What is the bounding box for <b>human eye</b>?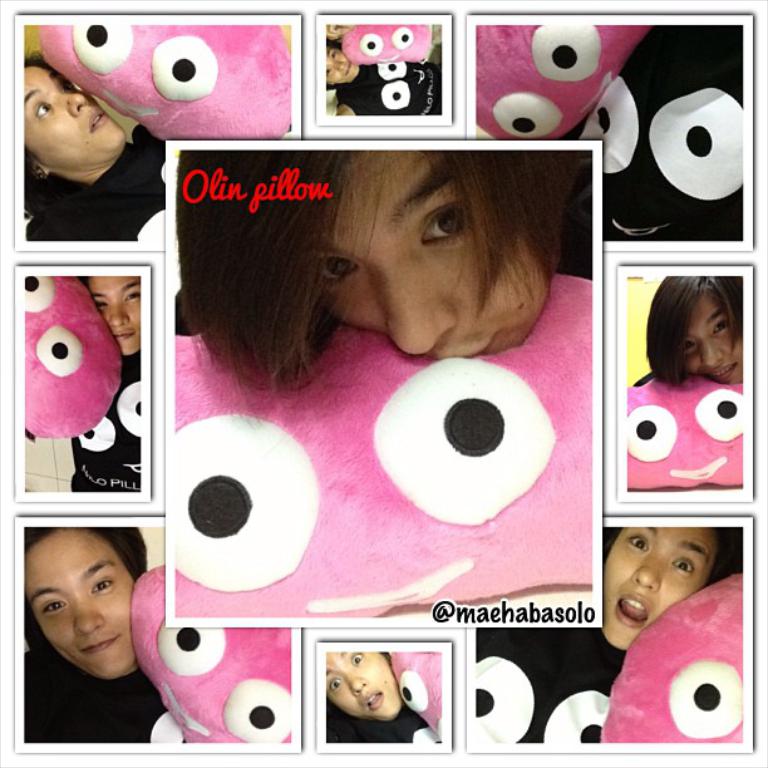
<box>679,338,695,350</box>.
